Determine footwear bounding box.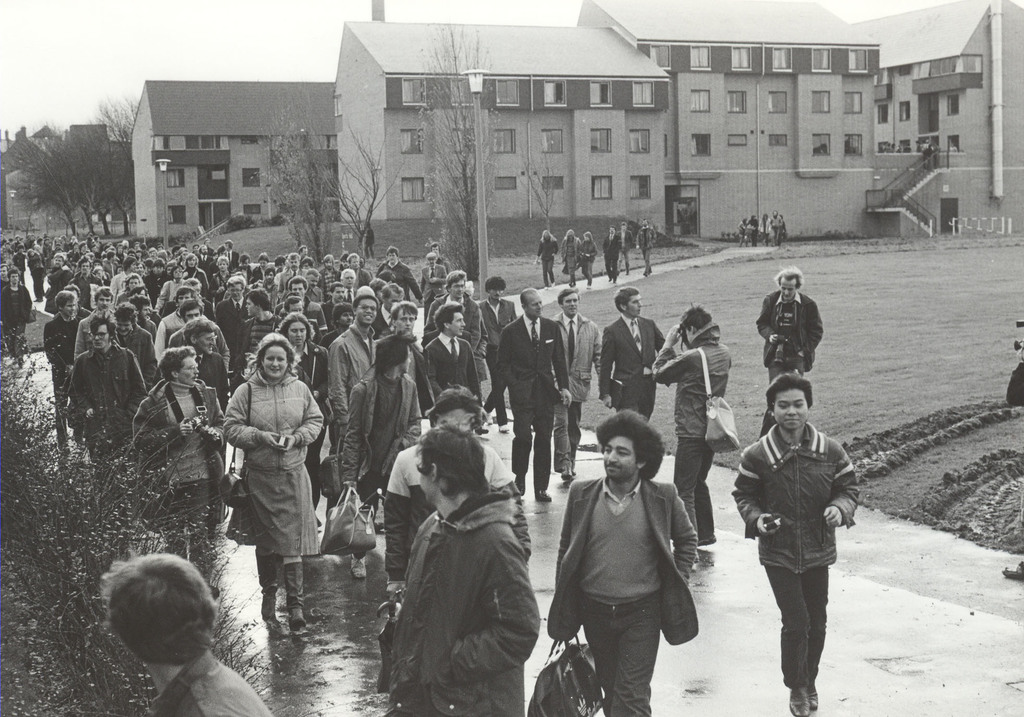
Determined: (790, 684, 804, 716).
